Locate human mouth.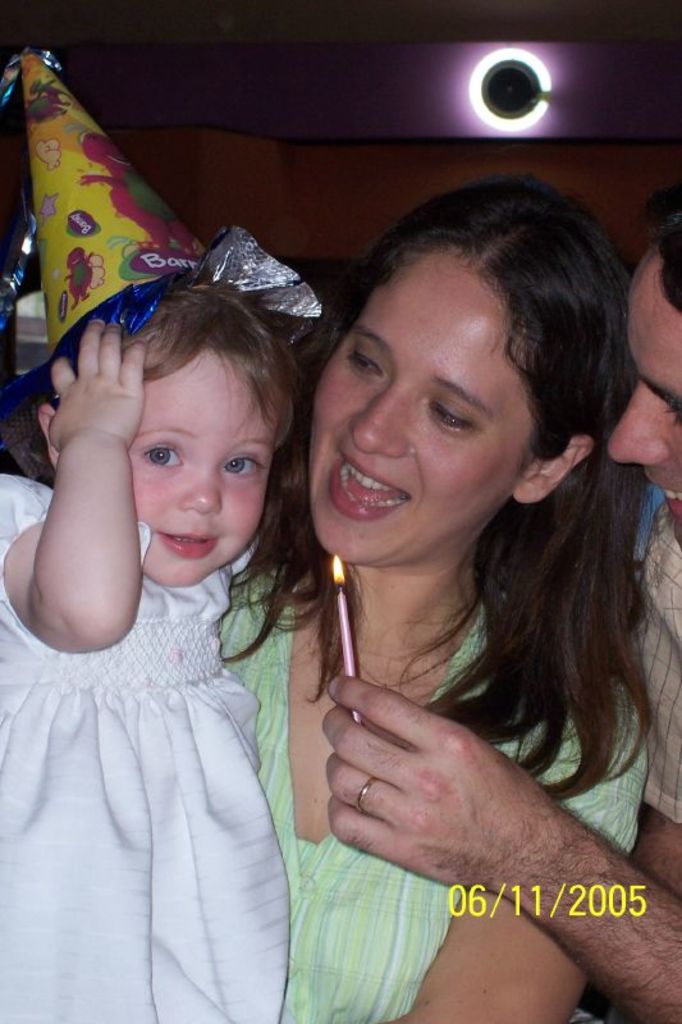
Bounding box: l=642, t=479, r=681, b=520.
